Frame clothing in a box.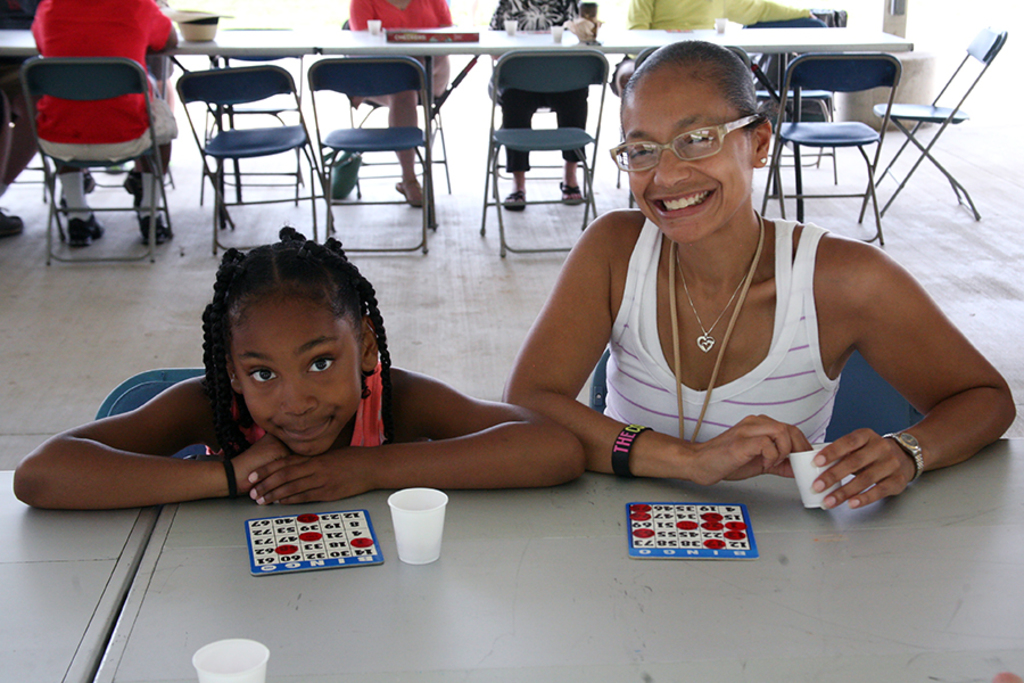
(138, 43, 177, 84).
